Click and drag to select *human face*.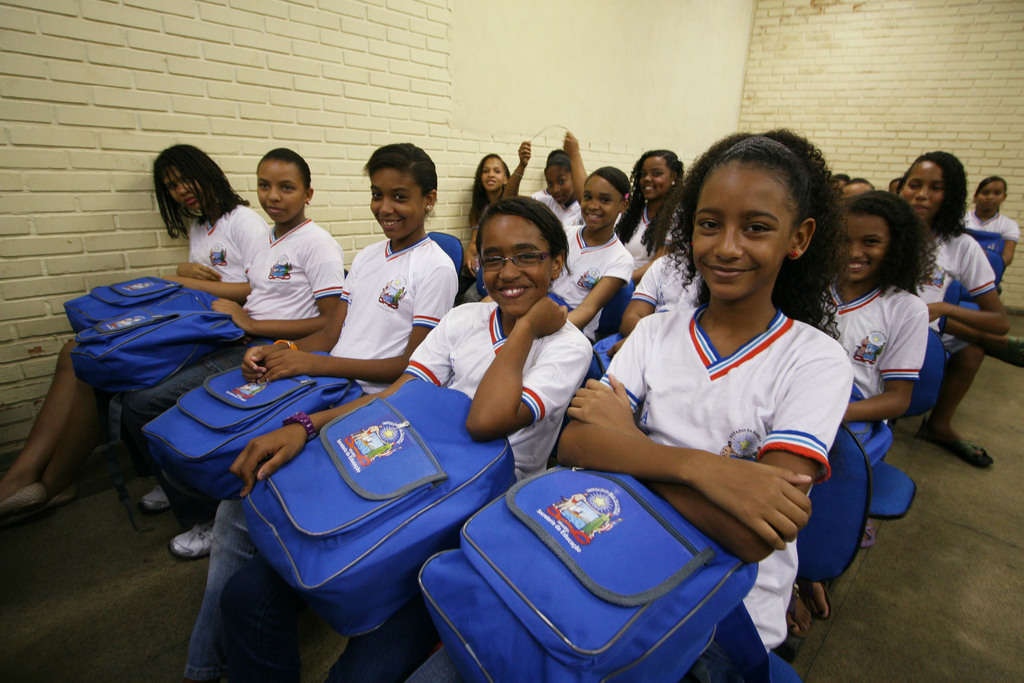
Selection: <region>261, 162, 304, 219</region>.
